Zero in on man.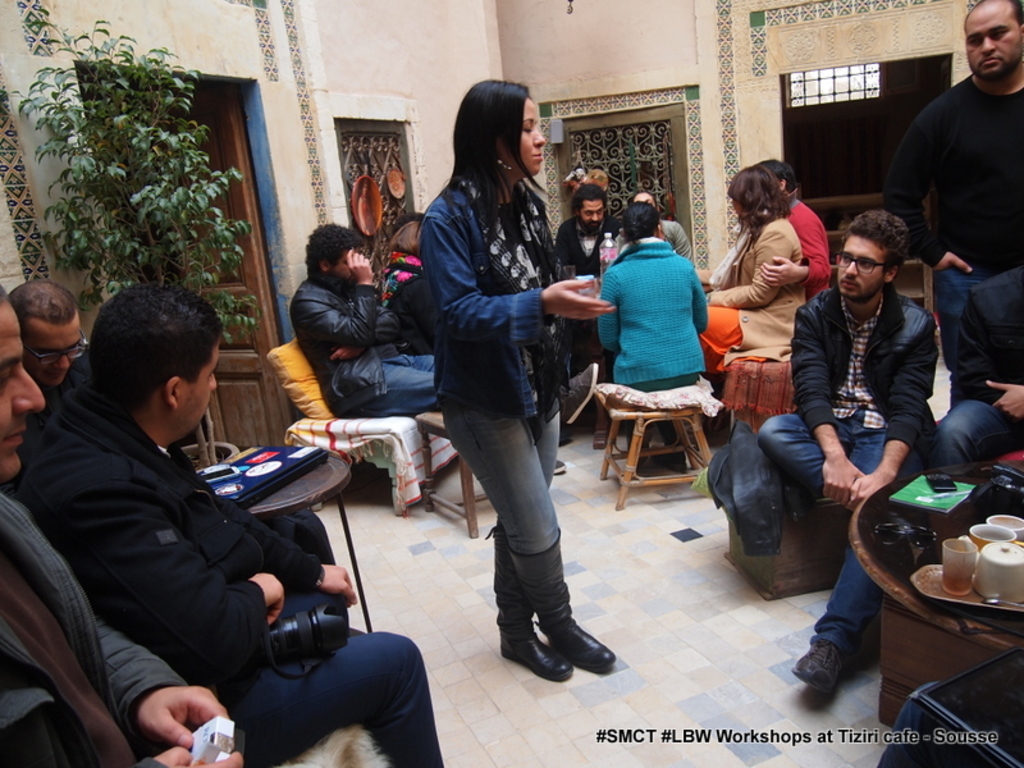
Zeroed in: [545, 180, 611, 362].
